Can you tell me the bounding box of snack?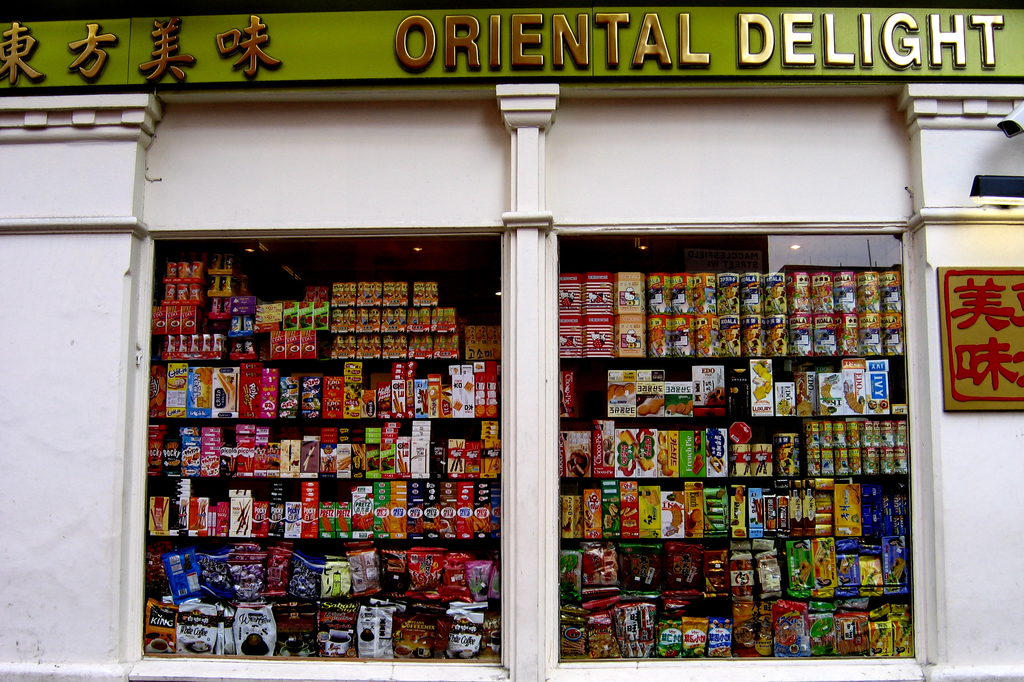
rect(486, 410, 490, 414).
